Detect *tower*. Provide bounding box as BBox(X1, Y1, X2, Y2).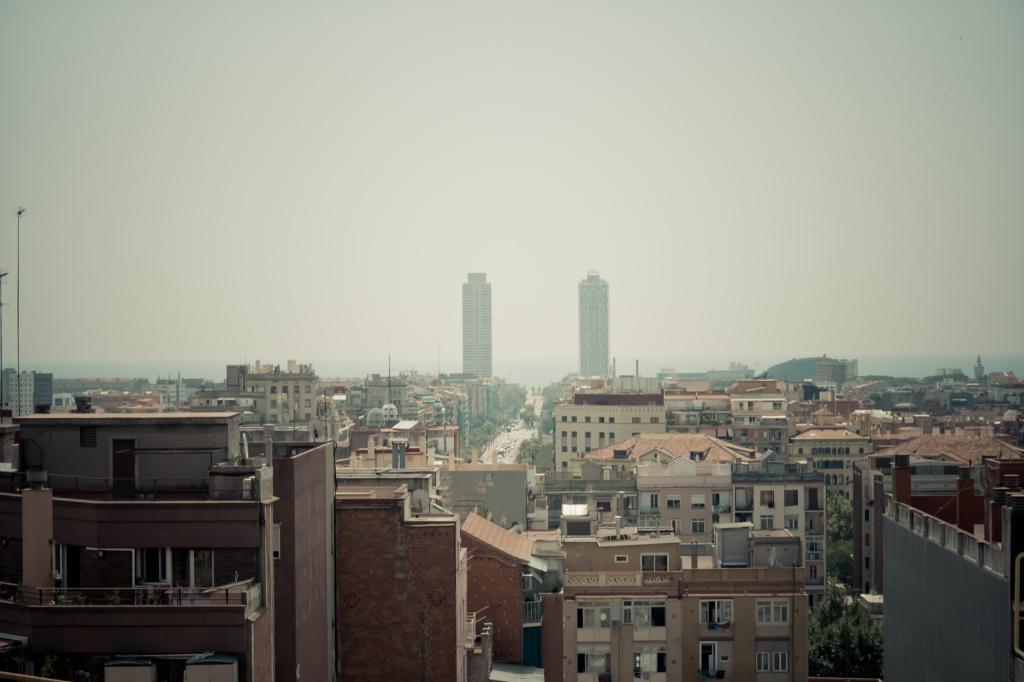
BBox(464, 273, 490, 377).
